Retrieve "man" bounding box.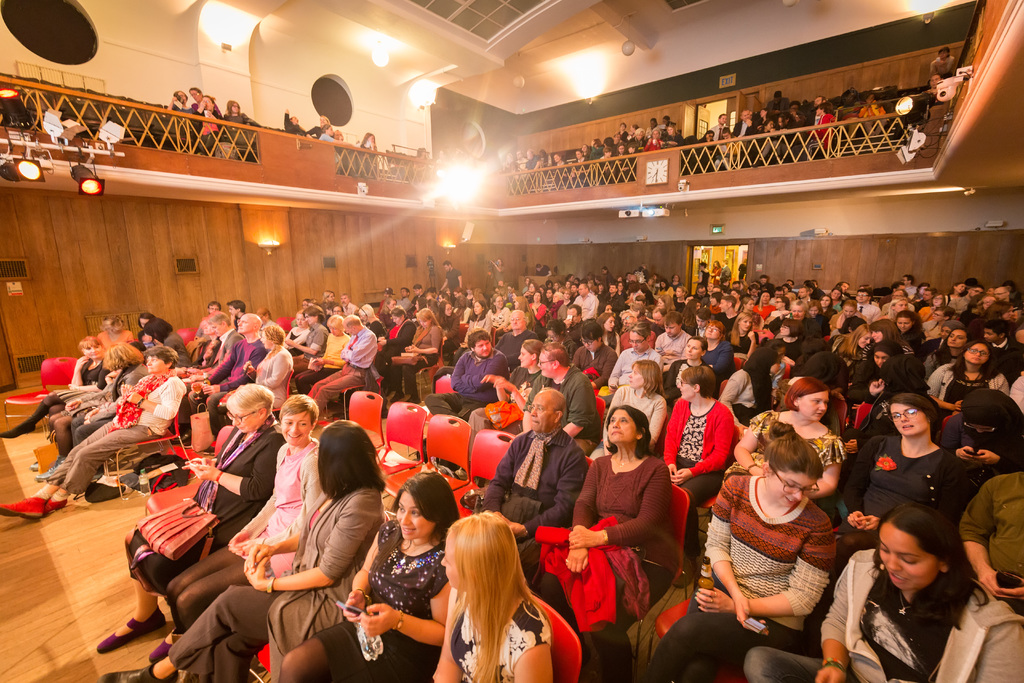
Bounding box: (601,285,624,315).
